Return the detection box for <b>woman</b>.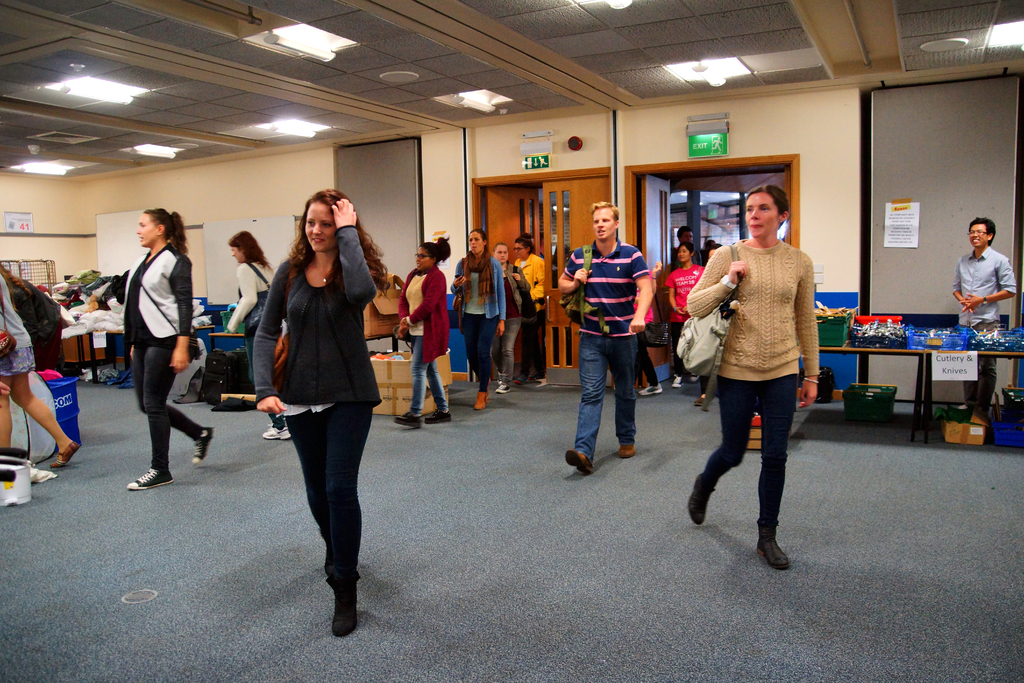
[227, 227, 292, 444].
